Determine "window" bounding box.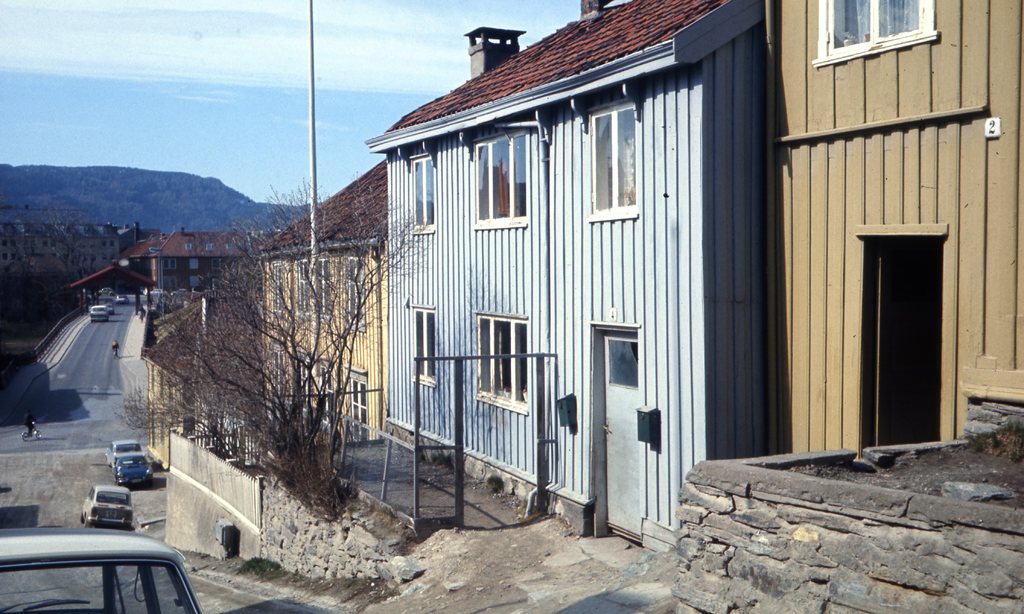
Determined: select_region(591, 104, 636, 215).
